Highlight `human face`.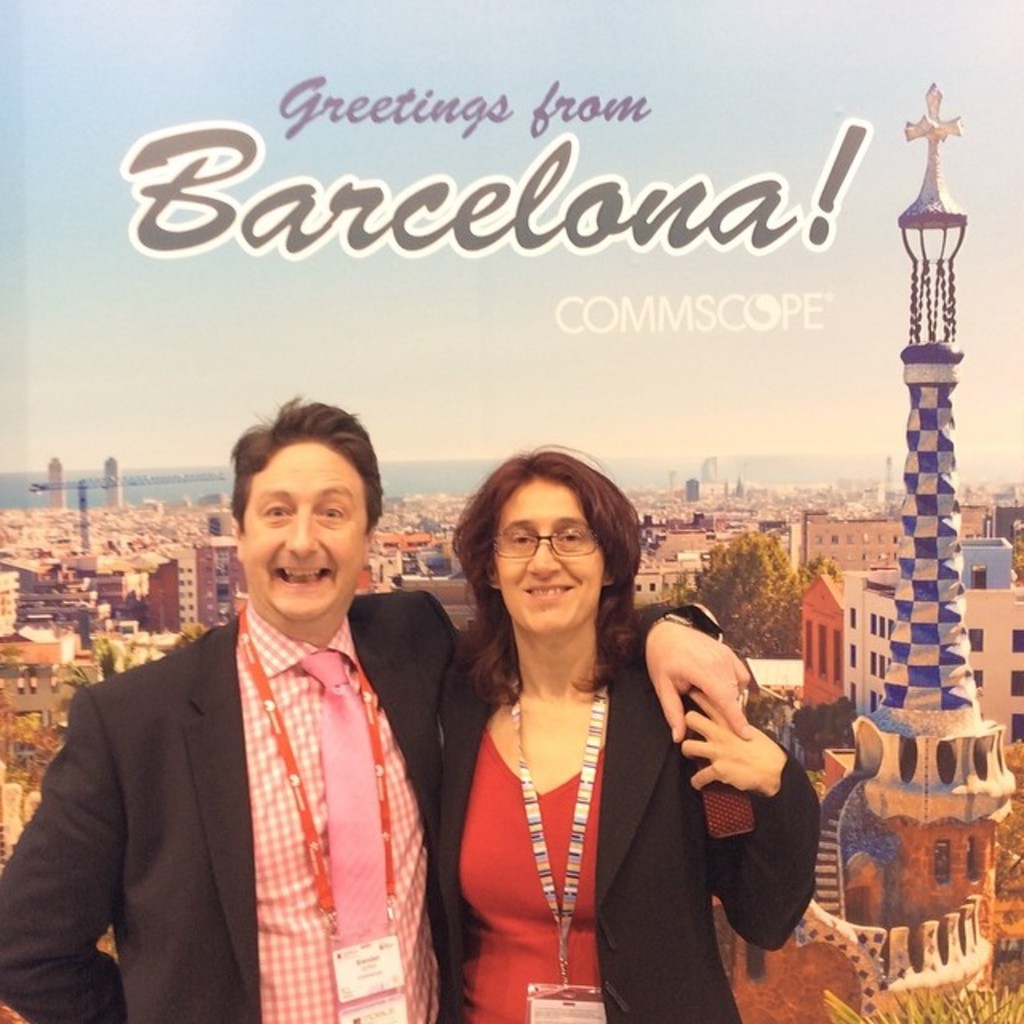
Highlighted region: locate(483, 475, 606, 632).
